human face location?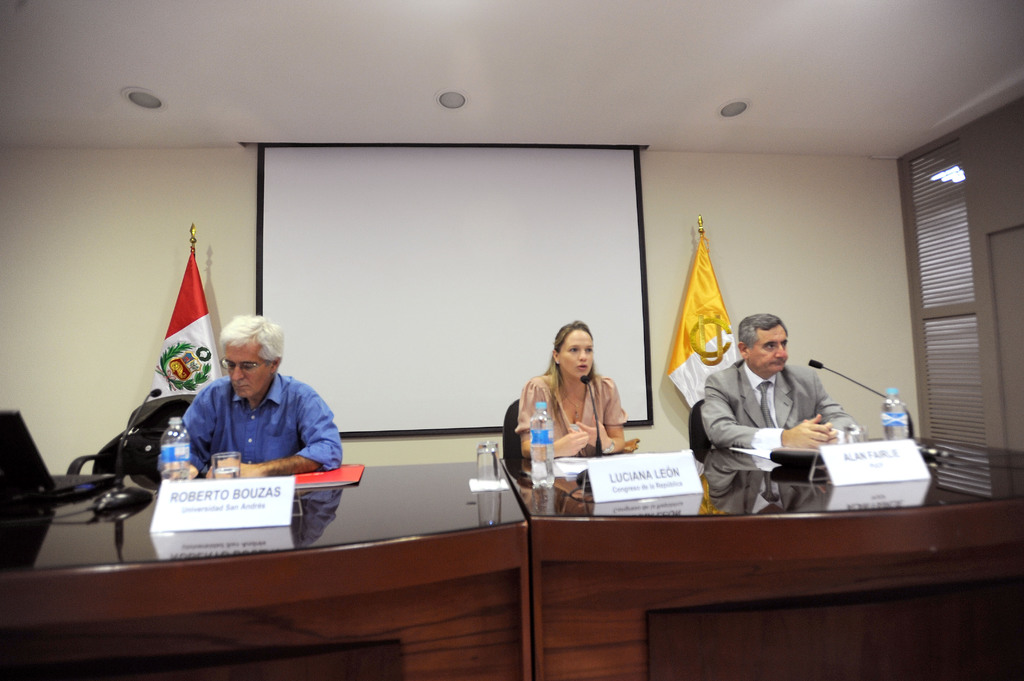
x1=557, y1=327, x2=593, y2=376
